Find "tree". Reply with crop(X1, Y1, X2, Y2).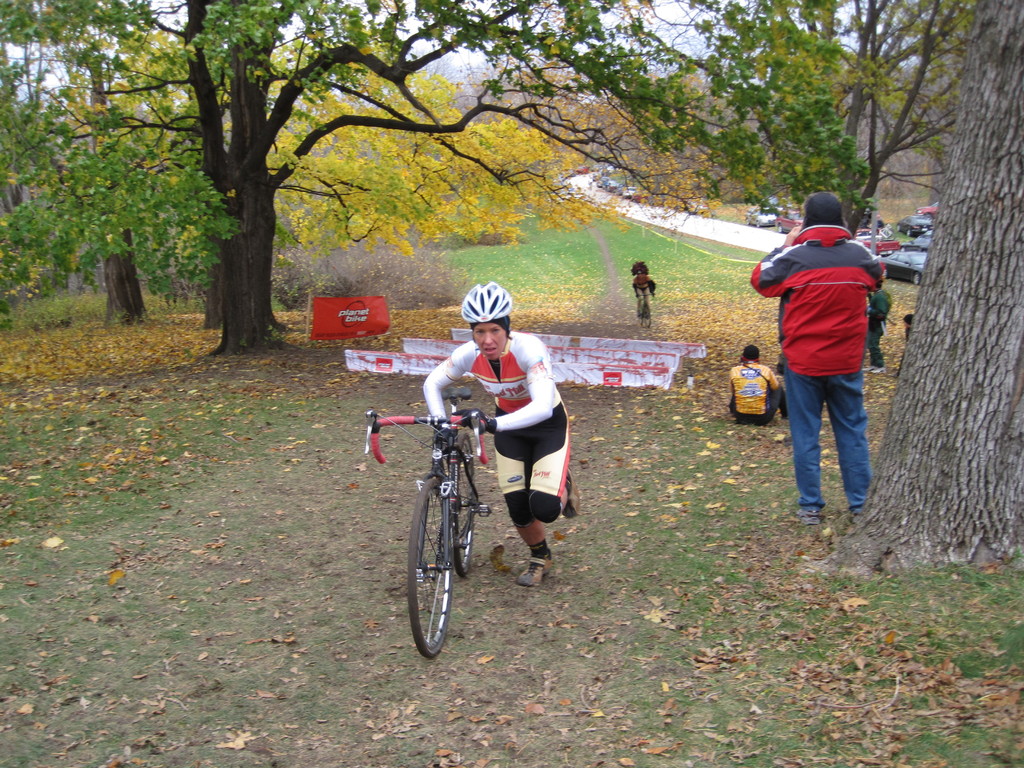
crop(199, 56, 630, 330).
